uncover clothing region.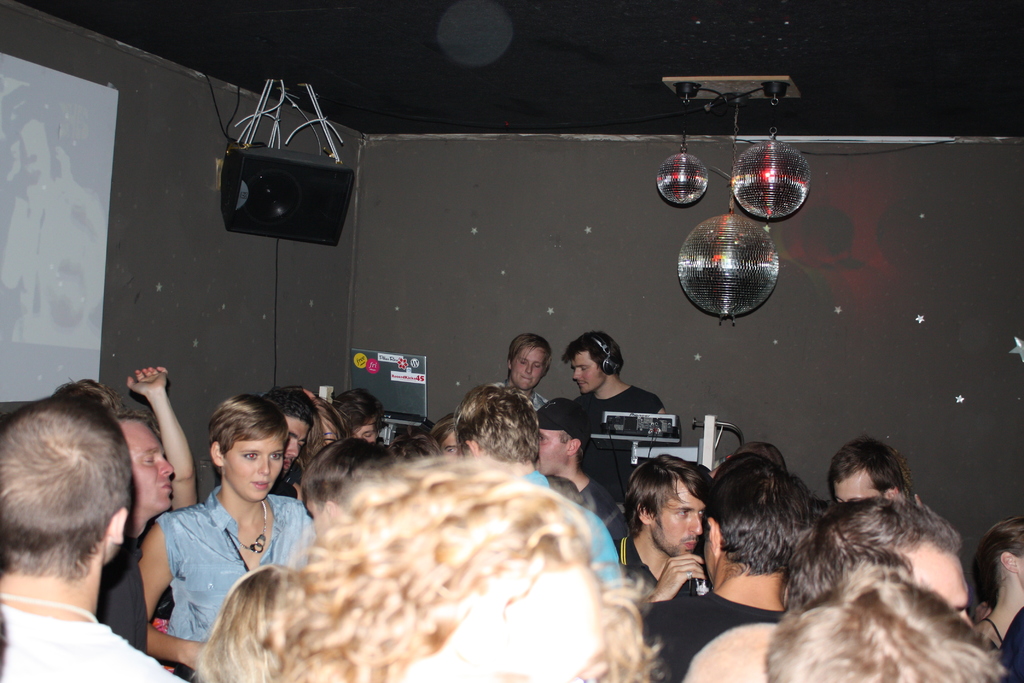
Uncovered: 141, 495, 305, 682.
